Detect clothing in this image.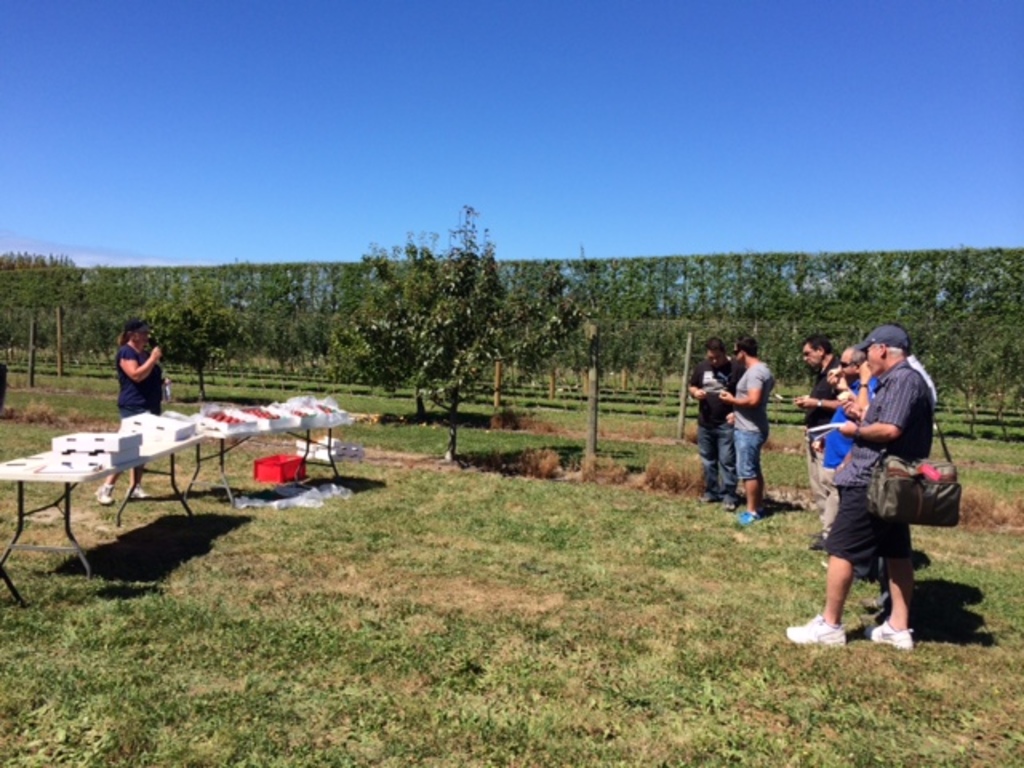
Detection: bbox=[118, 339, 168, 430].
